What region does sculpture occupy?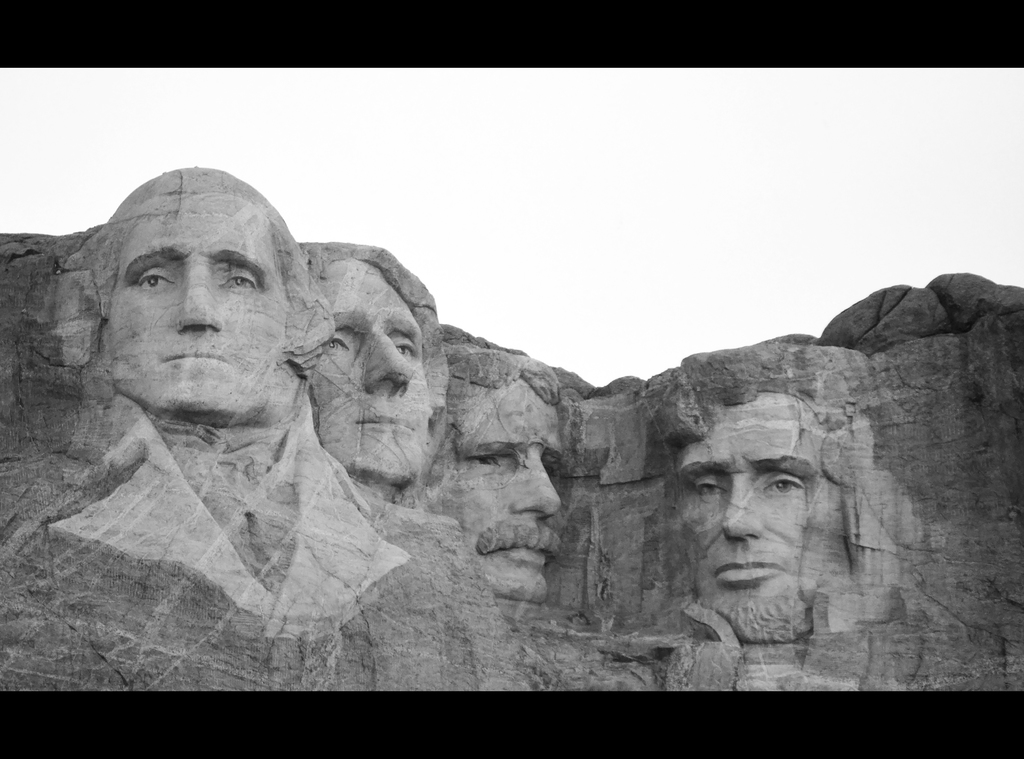
bbox=[293, 243, 457, 518].
